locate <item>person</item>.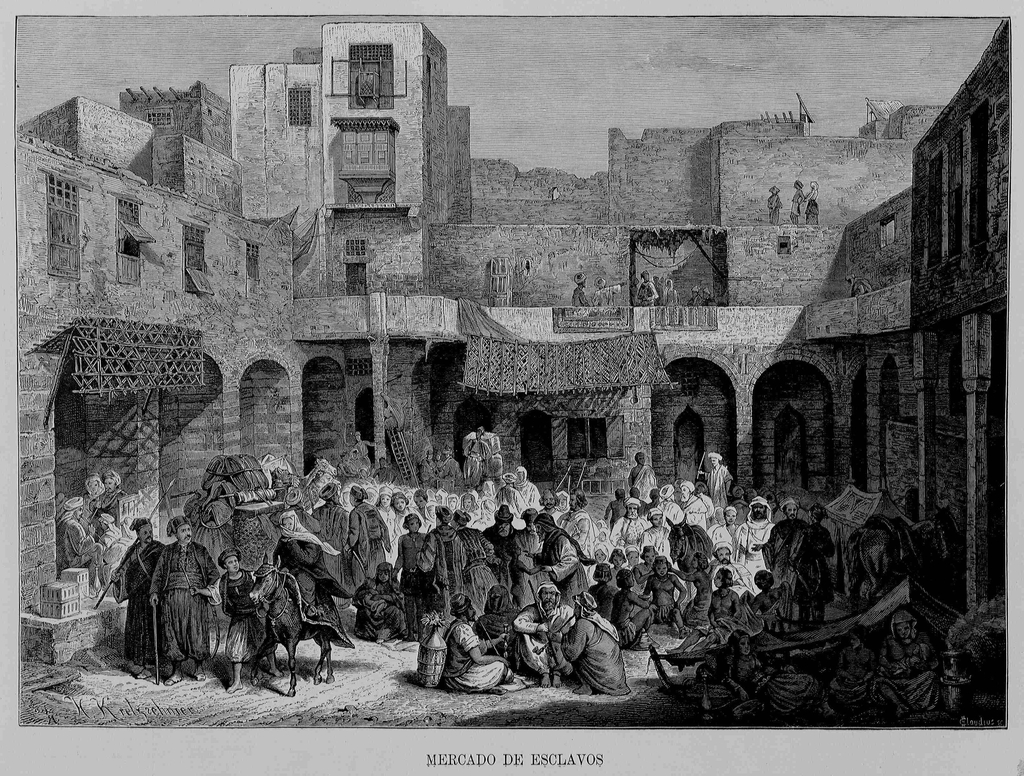
Bounding box: (left=787, top=180, right=808, bottom=223).
